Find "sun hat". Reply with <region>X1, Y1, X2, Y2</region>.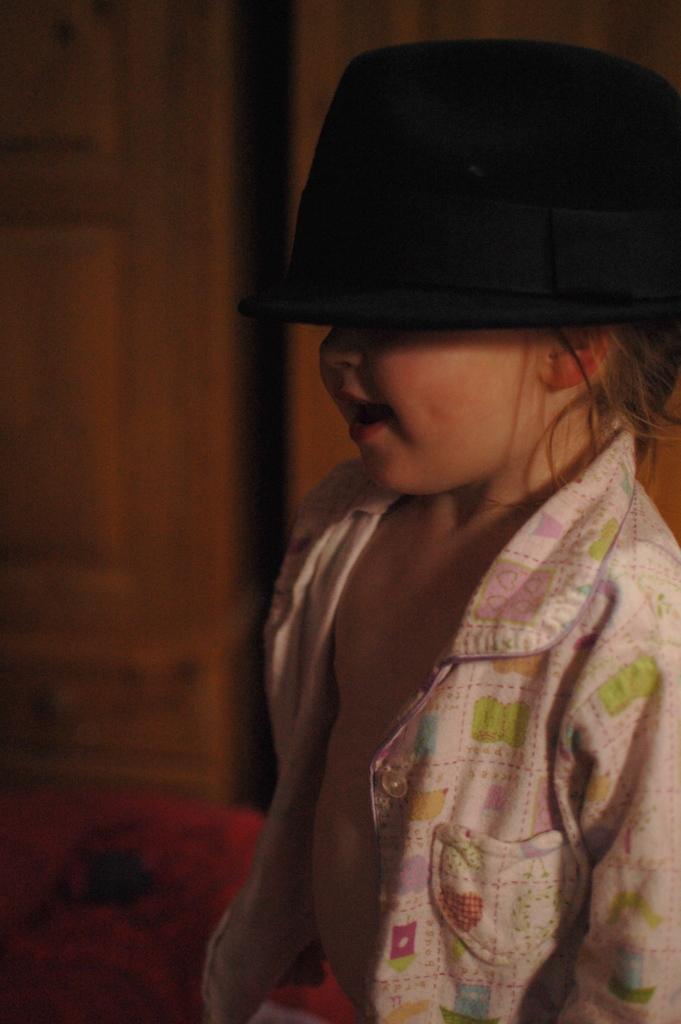
<region>237, 38, 680, 324</region>.
